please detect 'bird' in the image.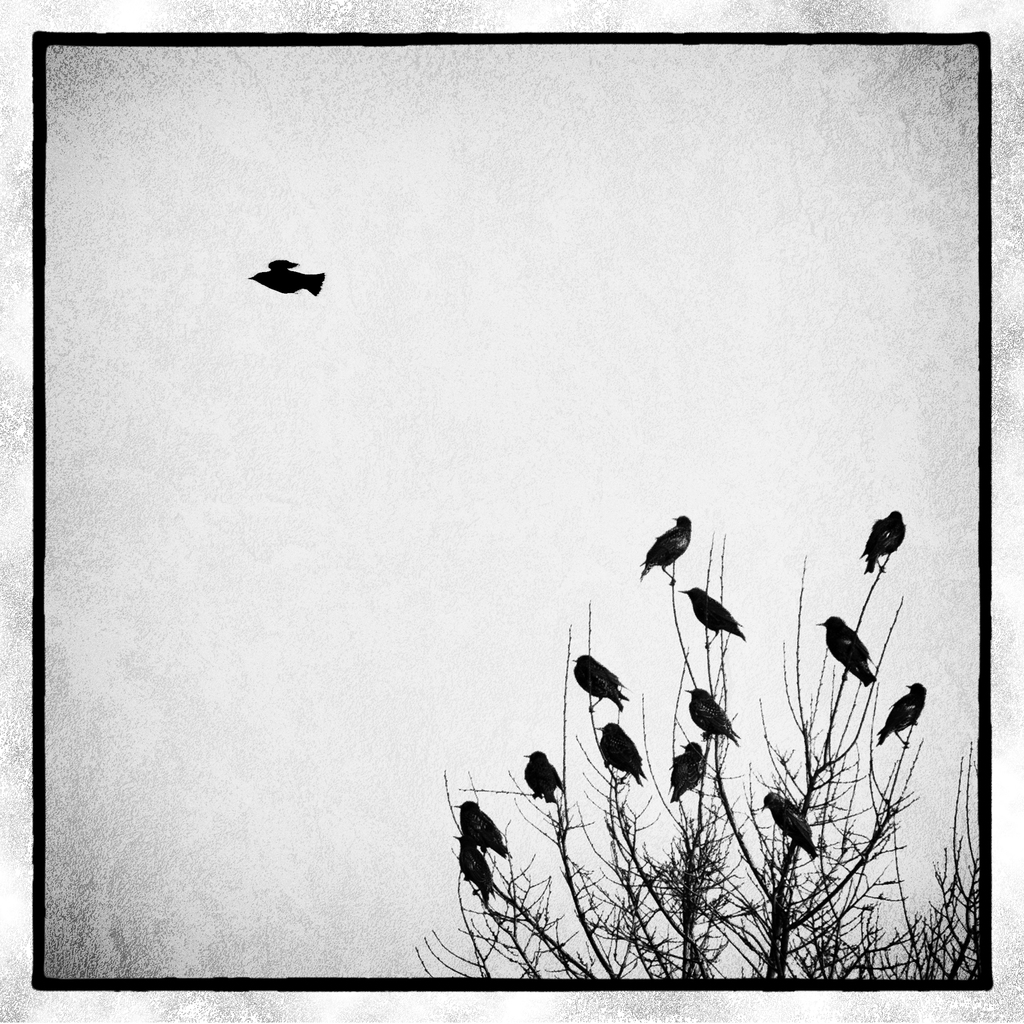
detection(675, 588, 751, 652).
